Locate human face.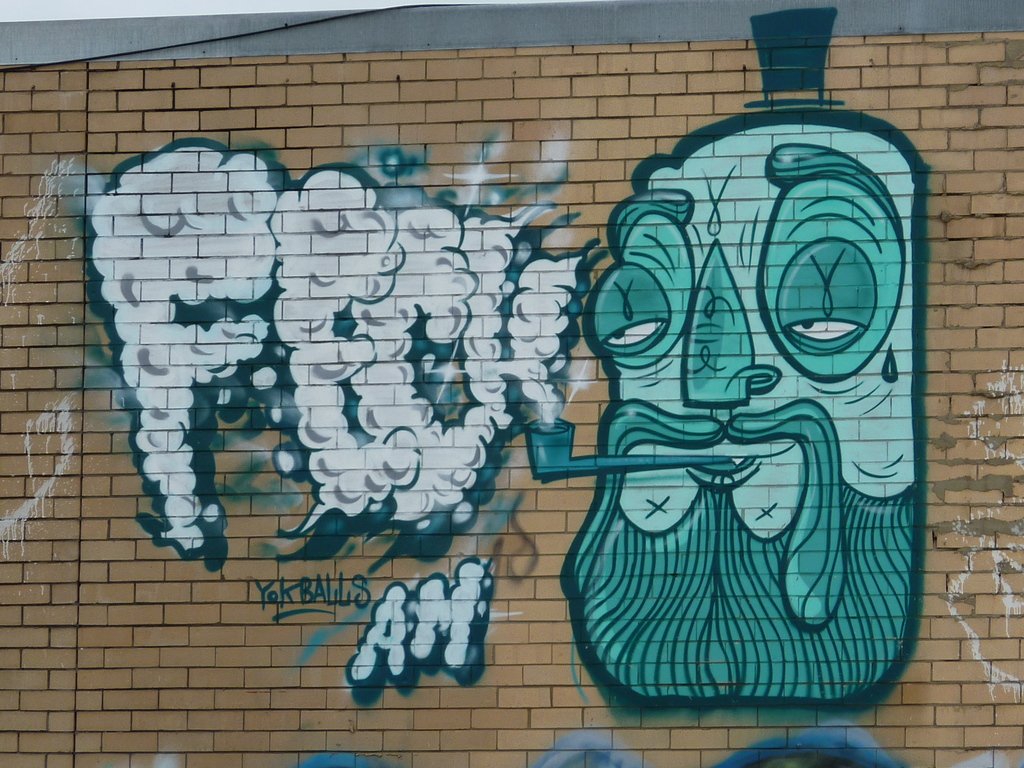
Bounding box: left=551, top=108, right=925, bottom=705.
